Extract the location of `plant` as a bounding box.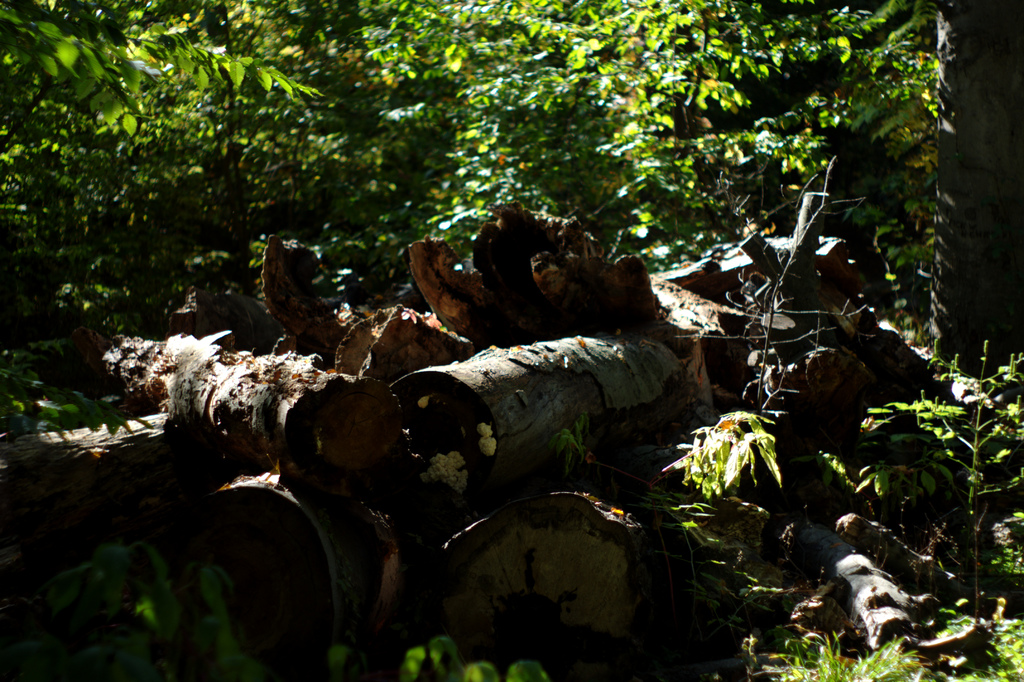
{"left": 710, "top": 539, "right": 1023, "bottom": 681}.
